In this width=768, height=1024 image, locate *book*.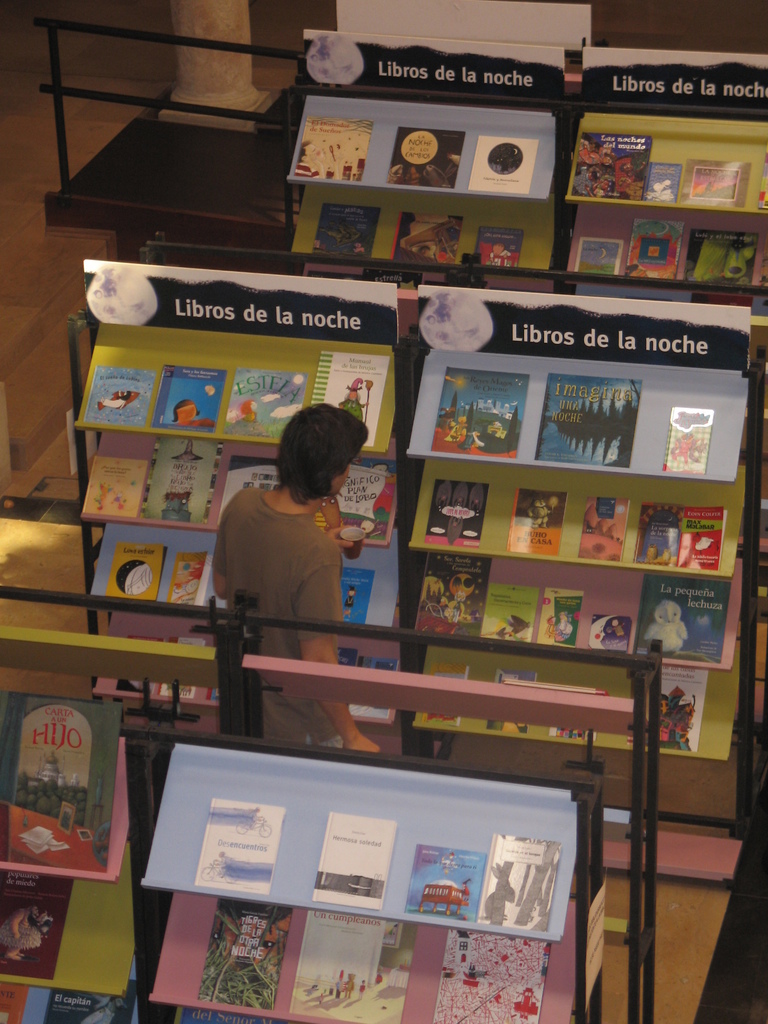
Bounding box: box=[417, 545, 492, 630].
